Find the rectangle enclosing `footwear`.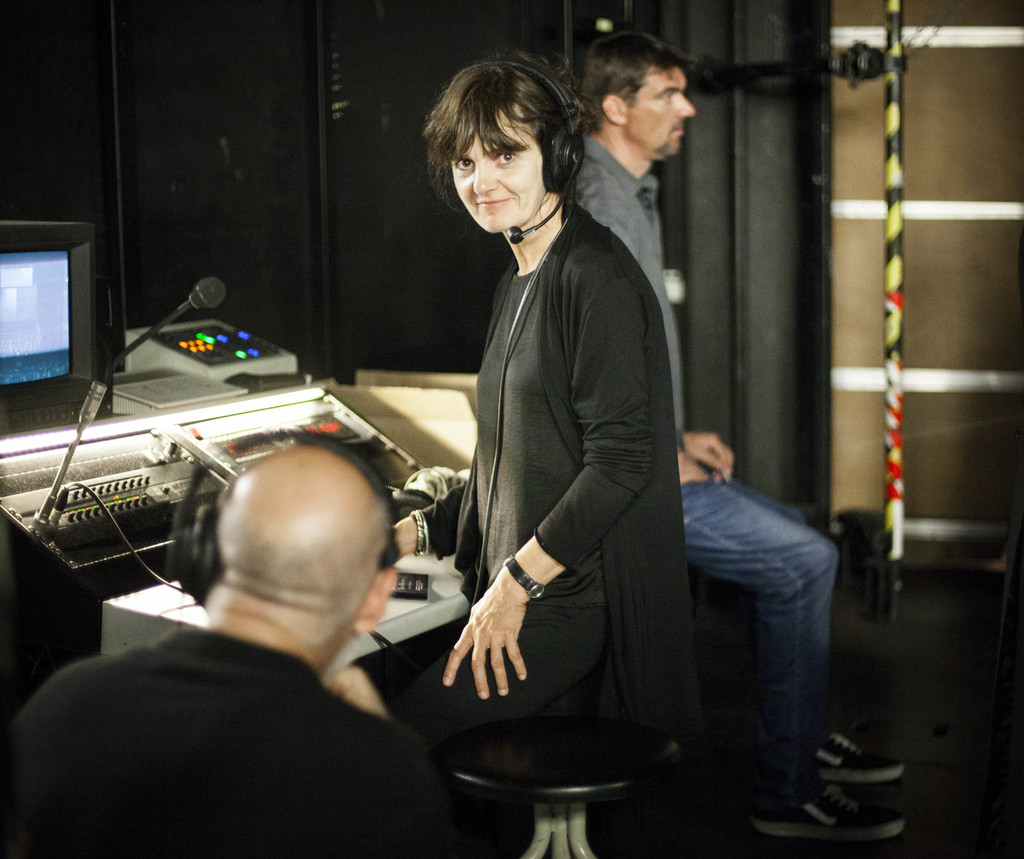
bbox=[754, 783, 902, 842].
